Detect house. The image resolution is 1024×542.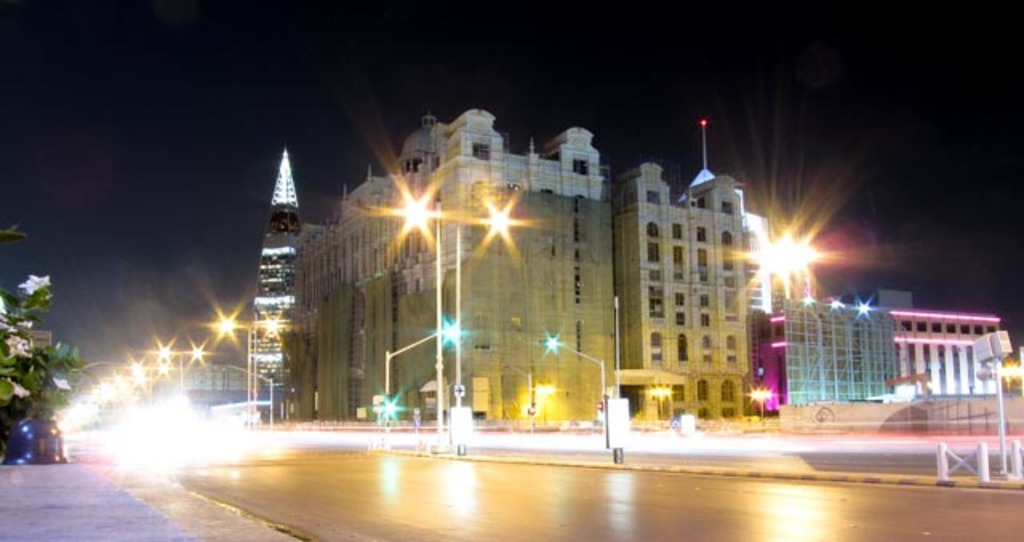
BBox(618, 157, 776, 416).
